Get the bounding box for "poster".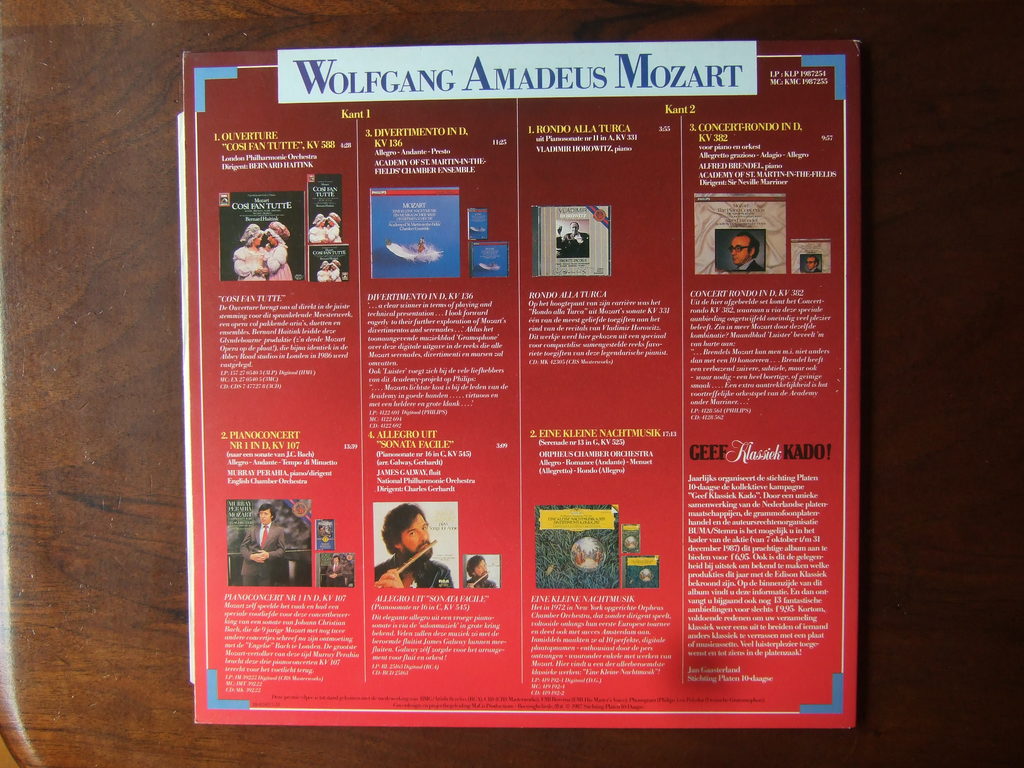
{"x1": 184, "y1": 47, "x2": 858, "y2": 728}.
